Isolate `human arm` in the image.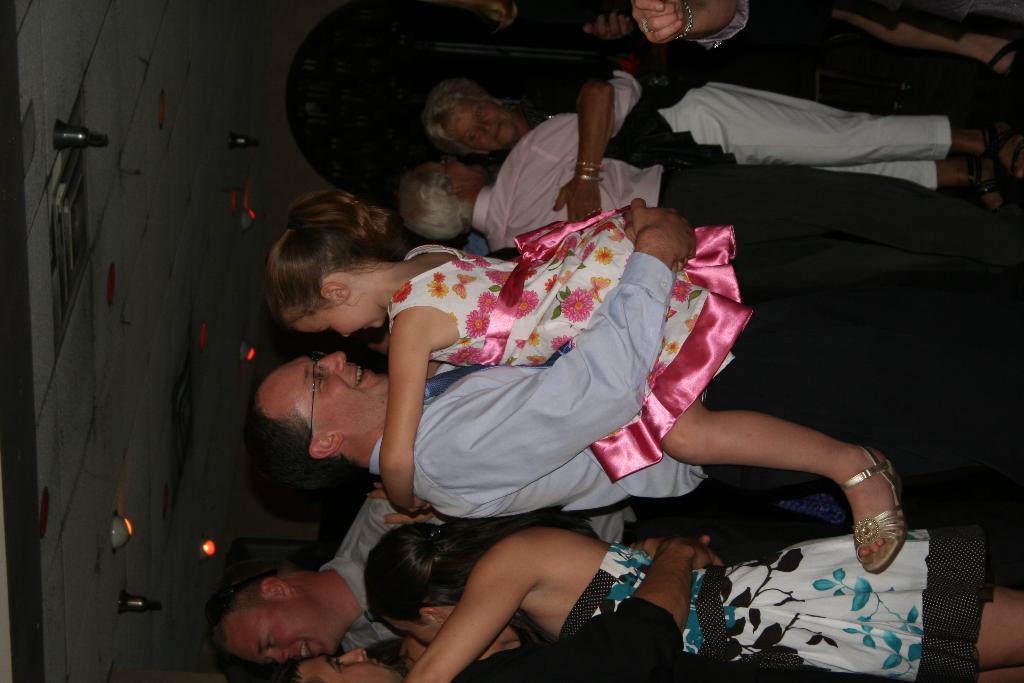
Isolated region: left=454, top=536, right=731, bottom=680.
